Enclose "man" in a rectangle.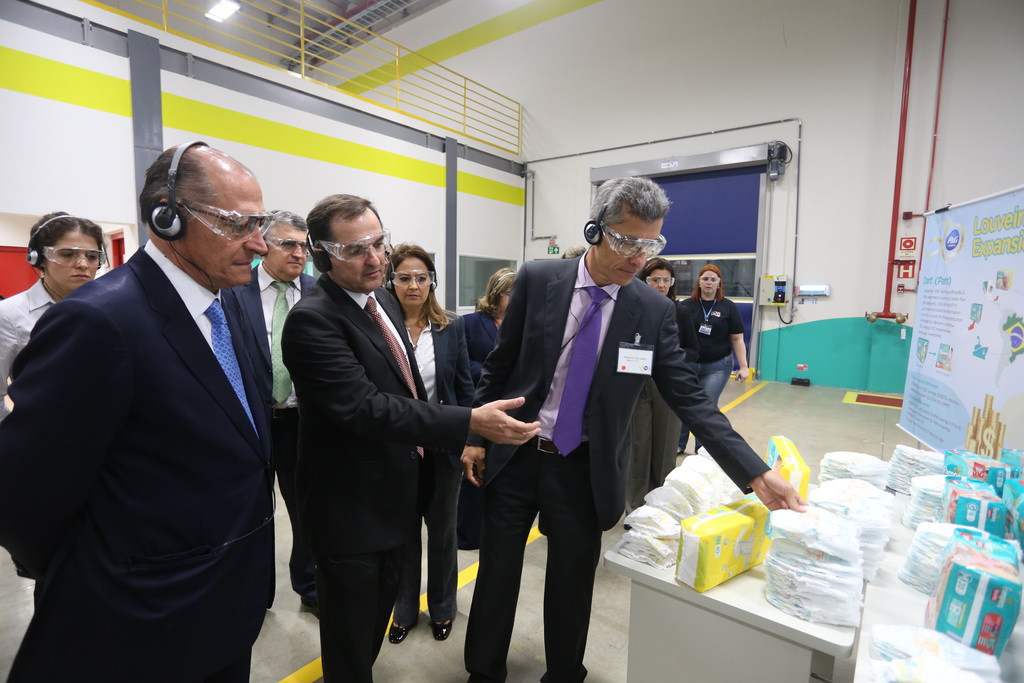
458,173,798,682.
